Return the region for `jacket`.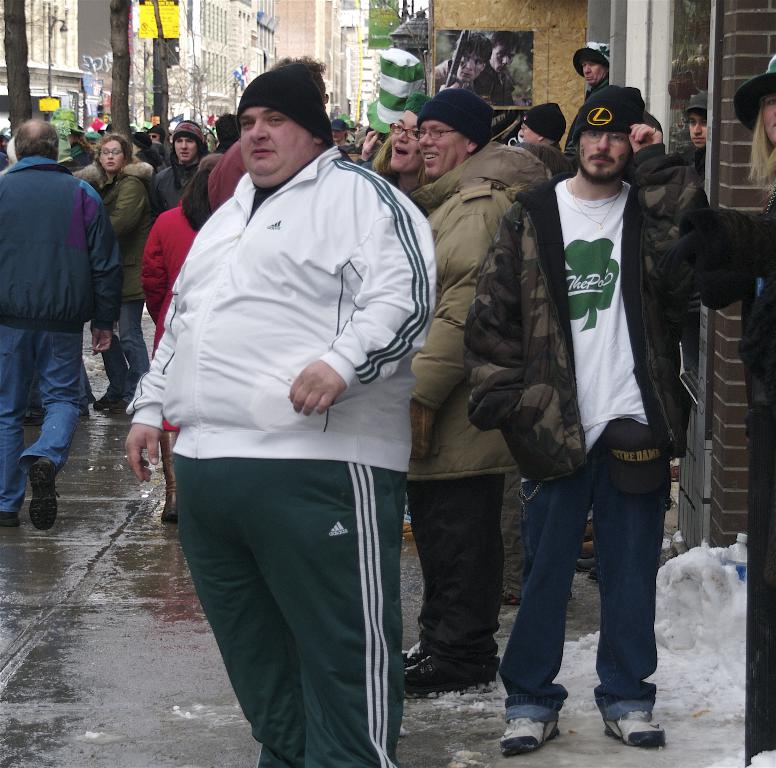
113,198,215,360.
